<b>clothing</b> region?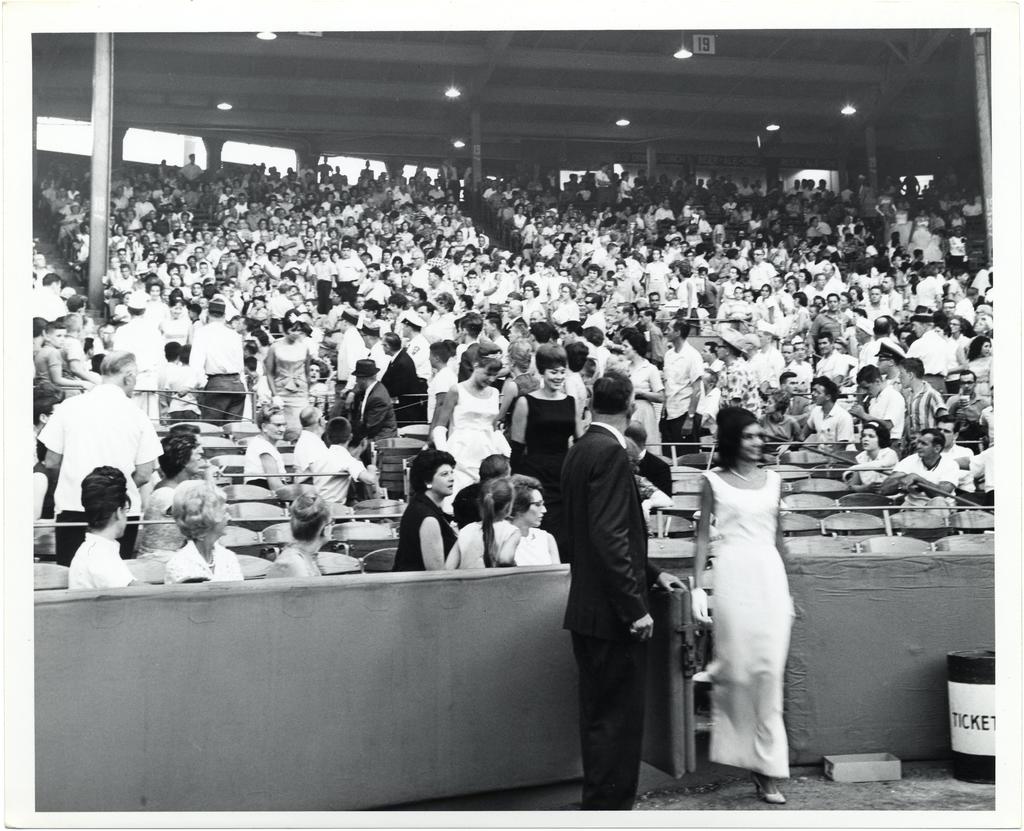
BBox(620, 351, 667, 458)
